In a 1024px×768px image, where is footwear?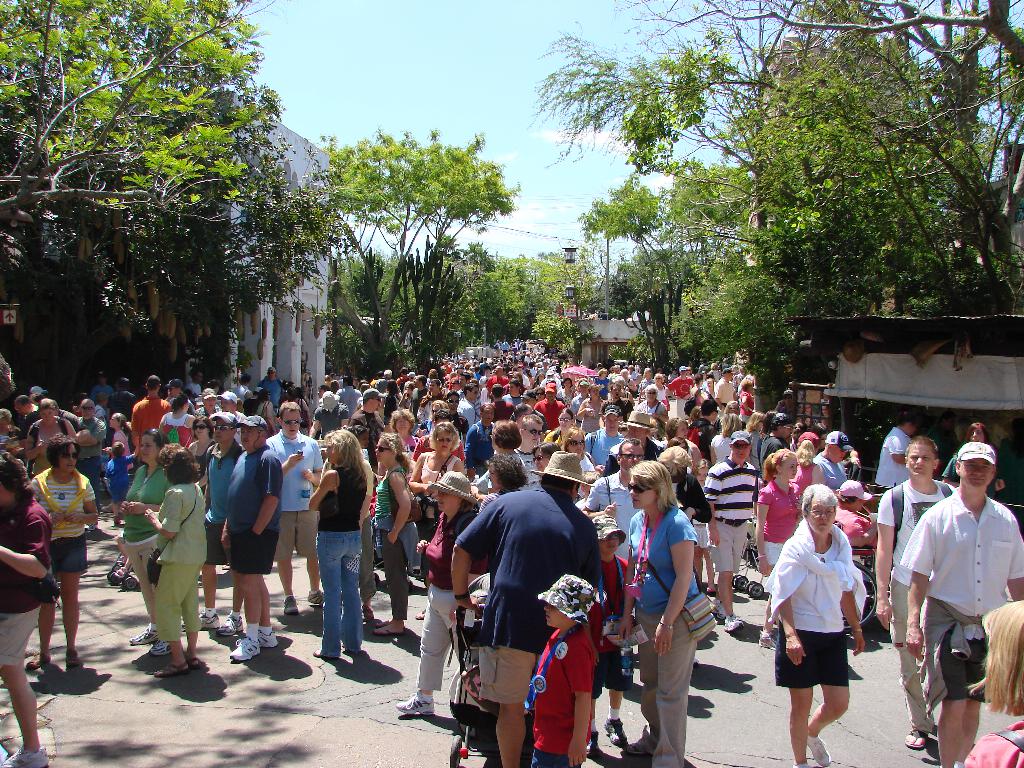
x1=102 y1=504 x2=112 y2=512.
